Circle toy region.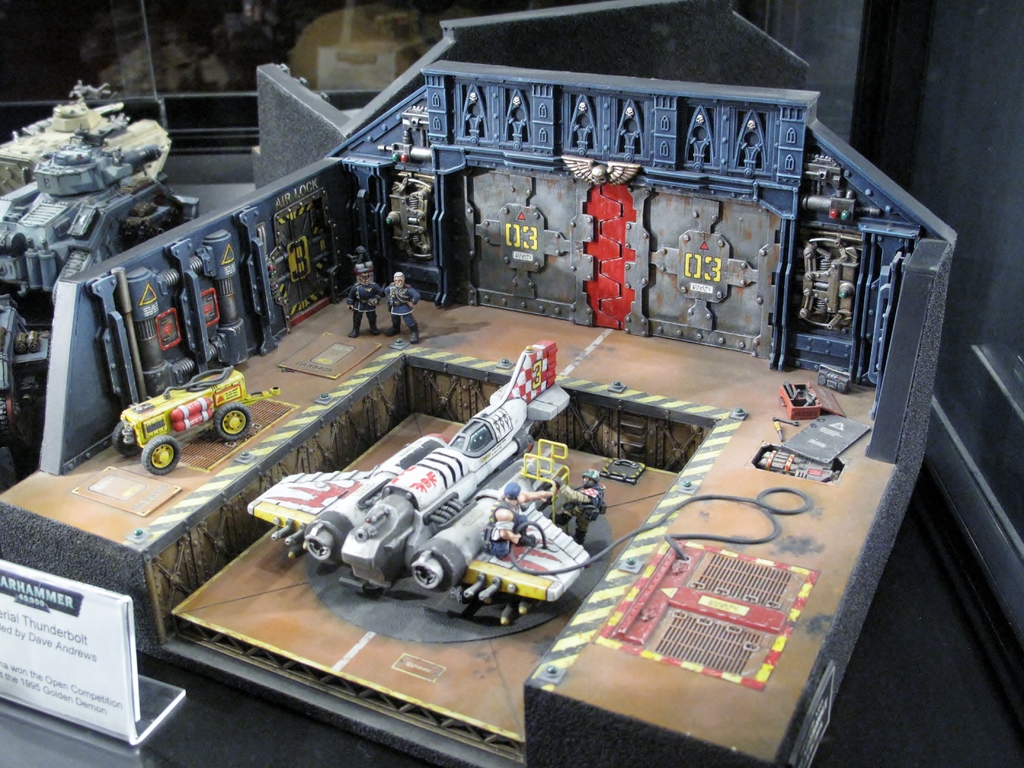
Region: (x1=94, y1=371, x2=281, y2=468).
